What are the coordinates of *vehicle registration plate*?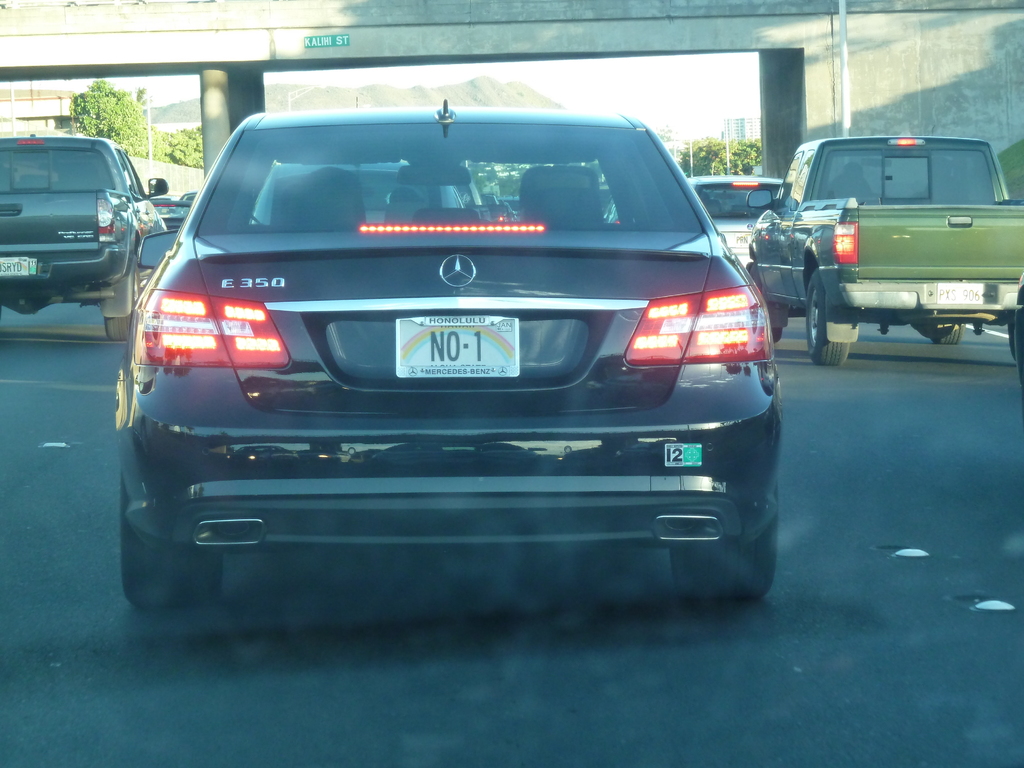
bbox=(729, 230, 756, 249).
